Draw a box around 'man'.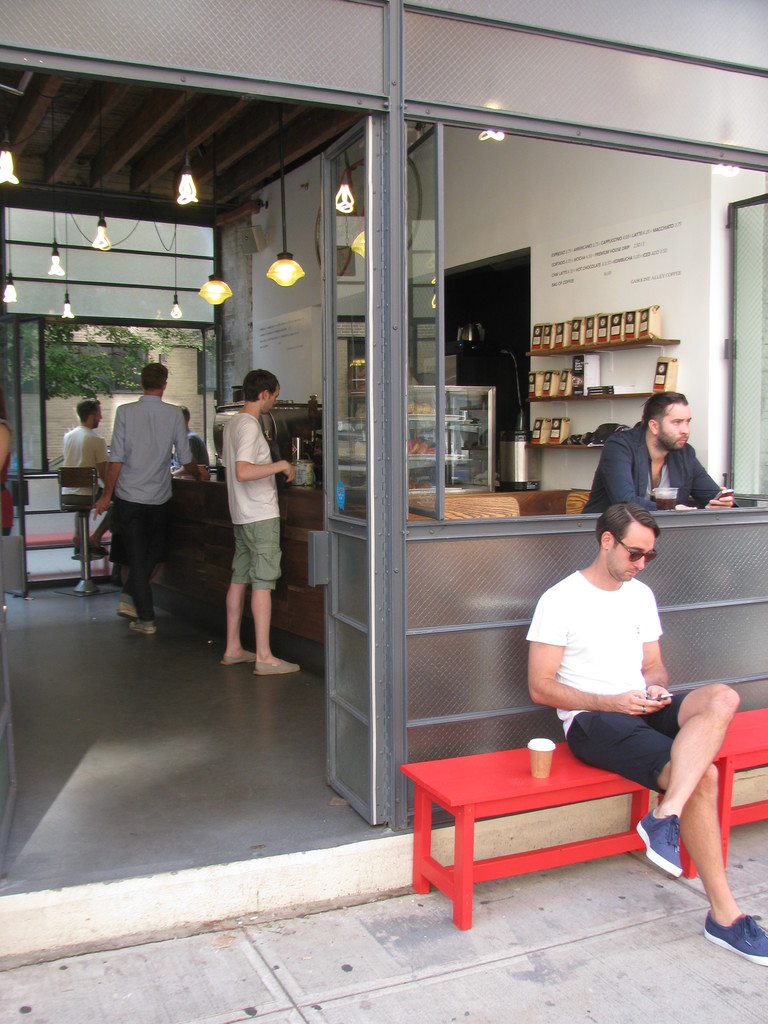
select_region(579, 385, 740, 513).
